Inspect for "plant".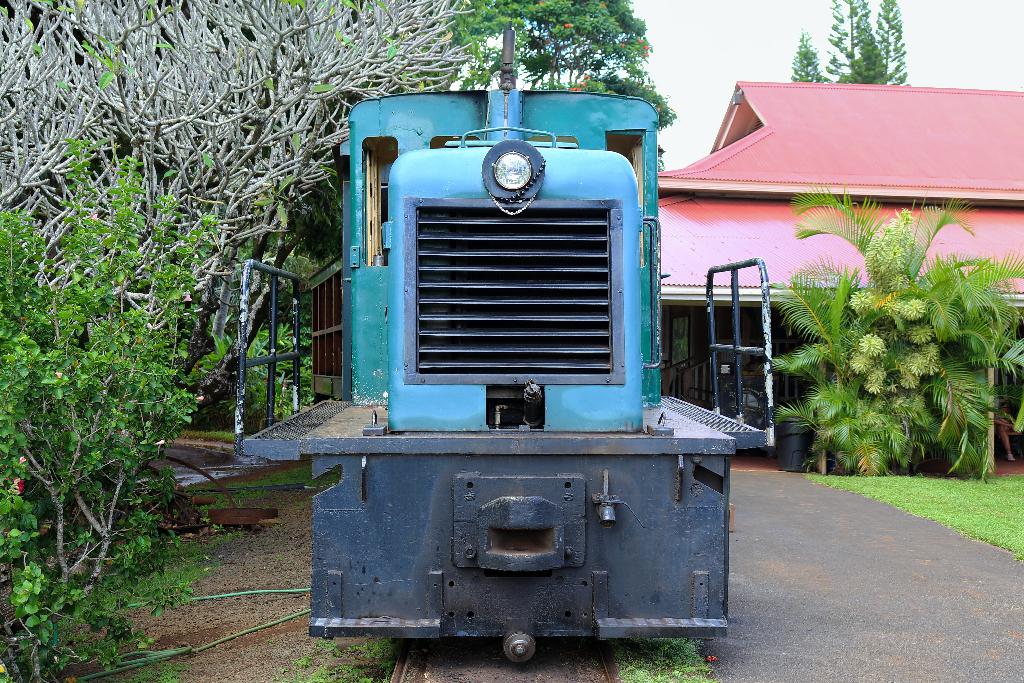
Inspection: left=0, top=128, right=231, bottom=574.
